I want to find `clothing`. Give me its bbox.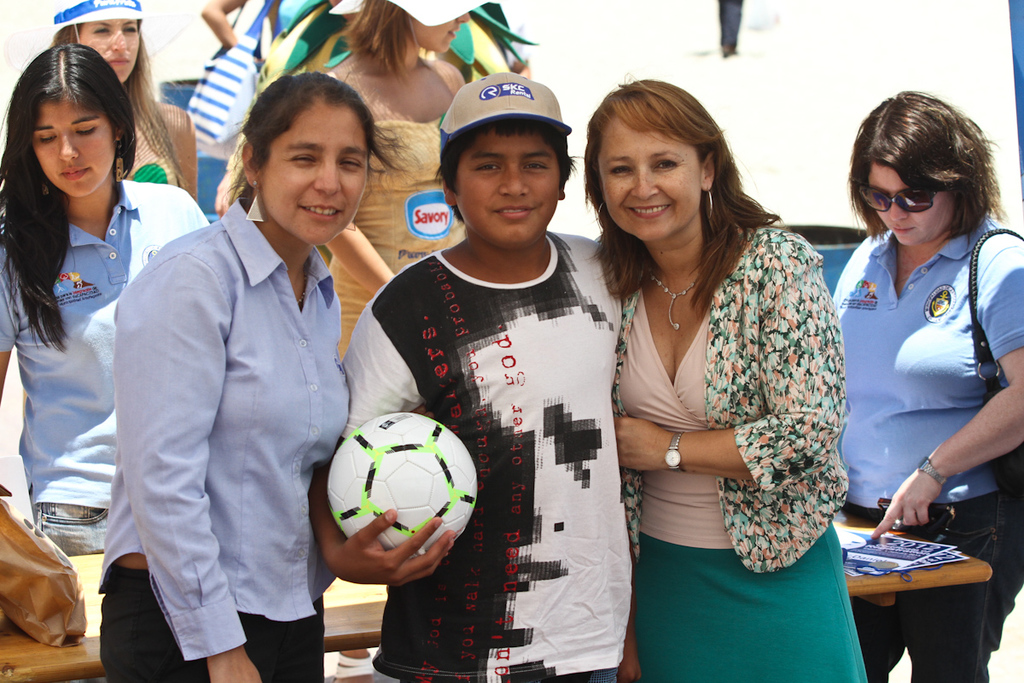
region(215, 61, 467, 352).
